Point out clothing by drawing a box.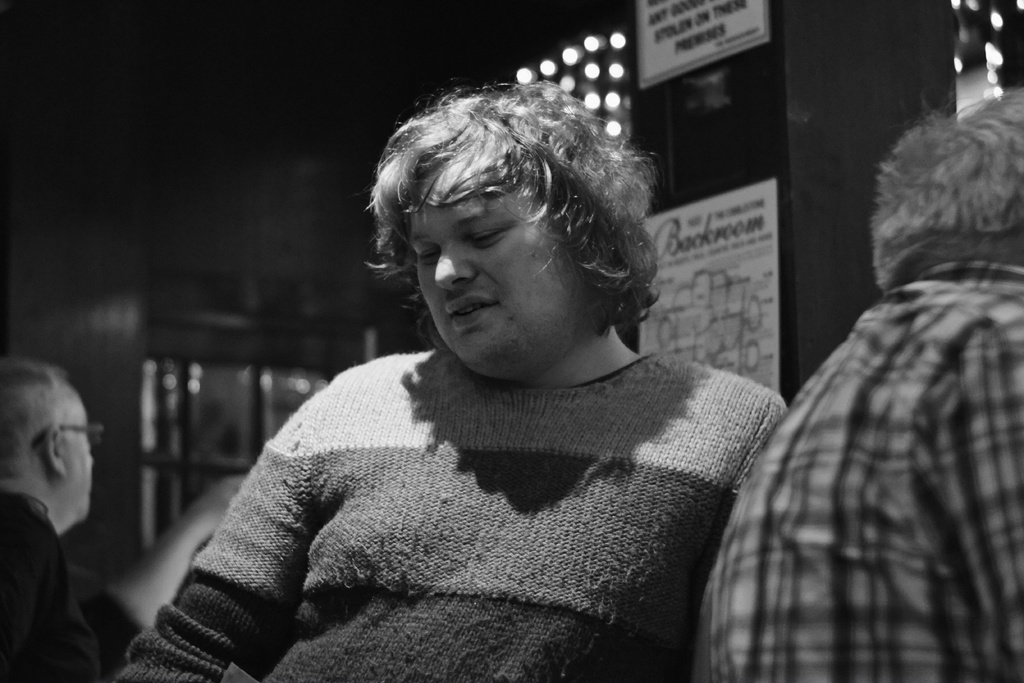
<bbox>744, 70, 1012, 682</bbox>.
